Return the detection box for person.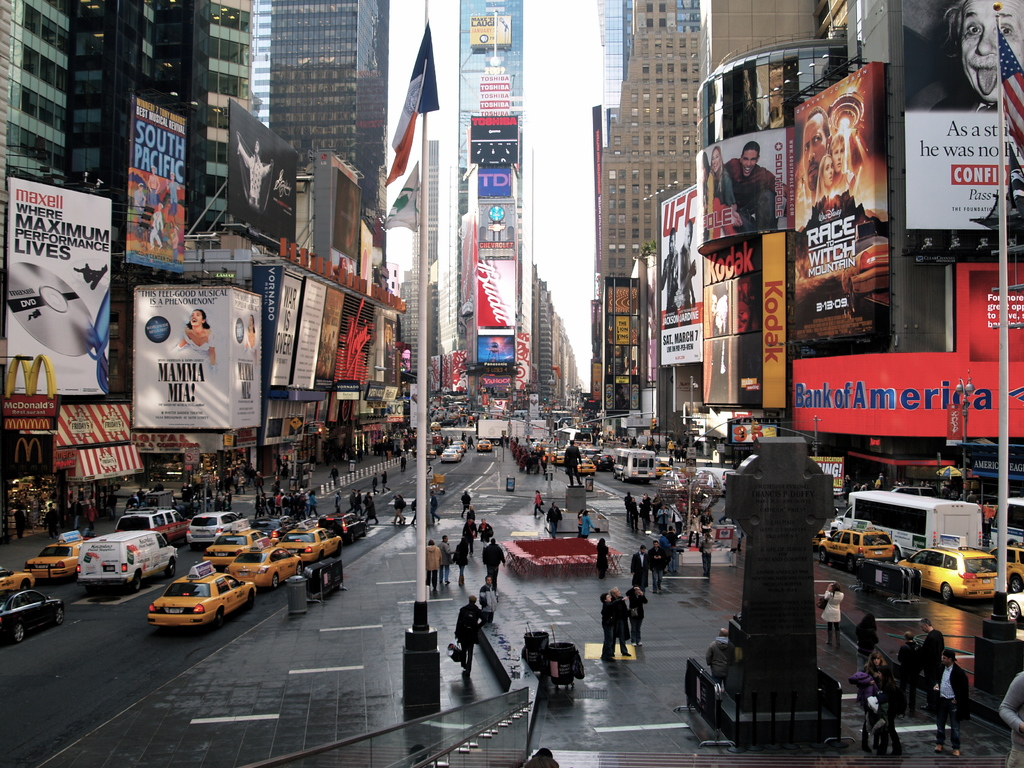
box(859, 613, 877, 667).
